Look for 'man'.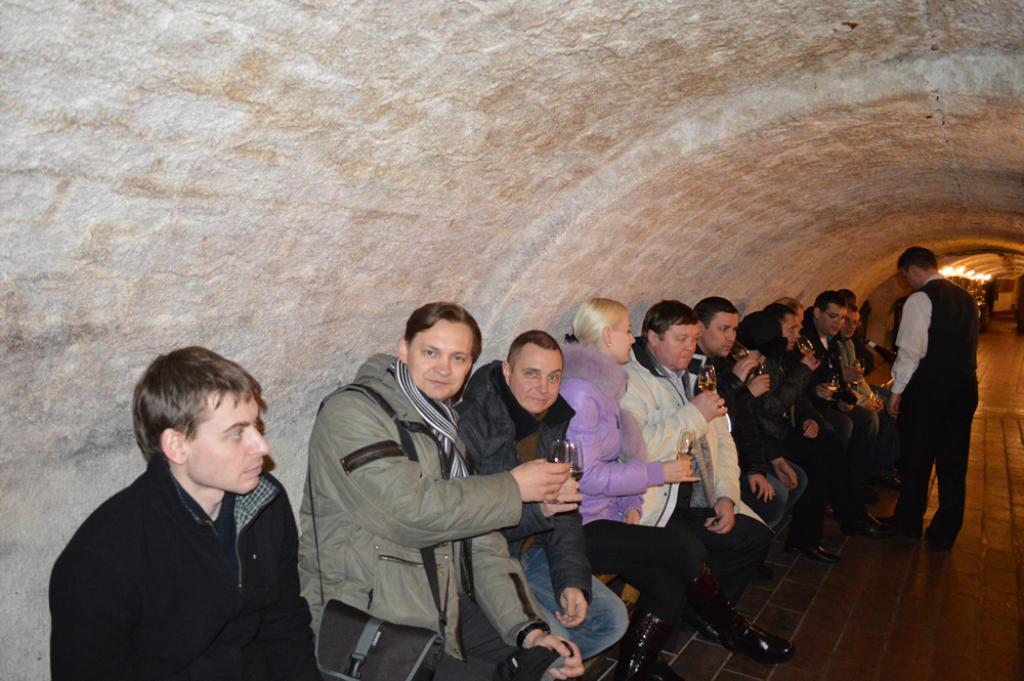
Found: <bbox>885, 244, 985, 549</bbox>.
